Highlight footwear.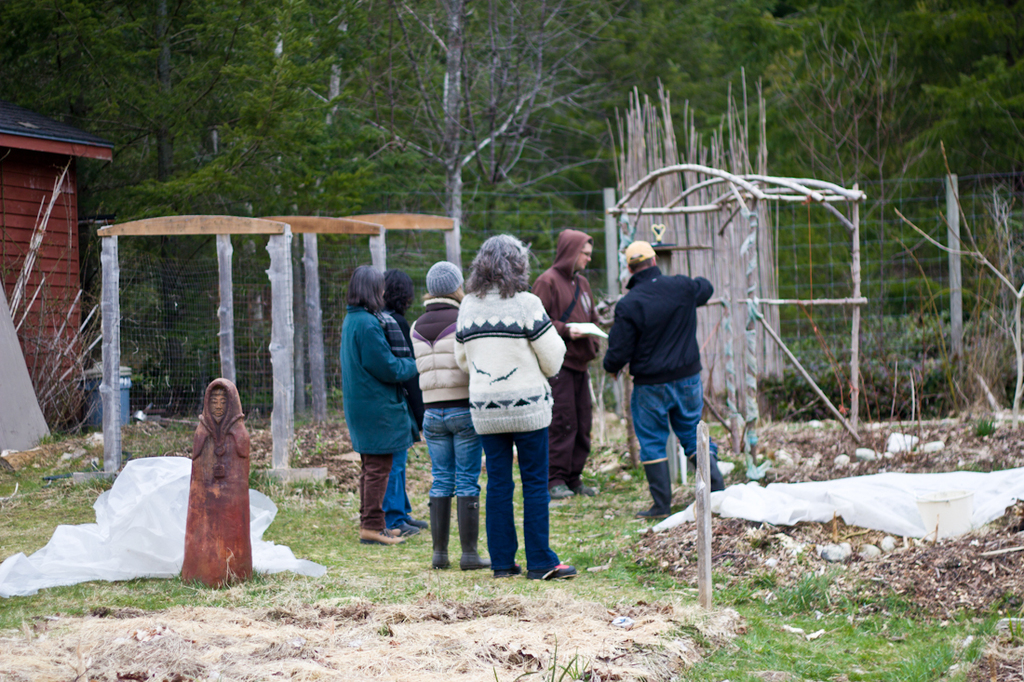
Highlighted region: BBox(460, 497, 488, 571).
